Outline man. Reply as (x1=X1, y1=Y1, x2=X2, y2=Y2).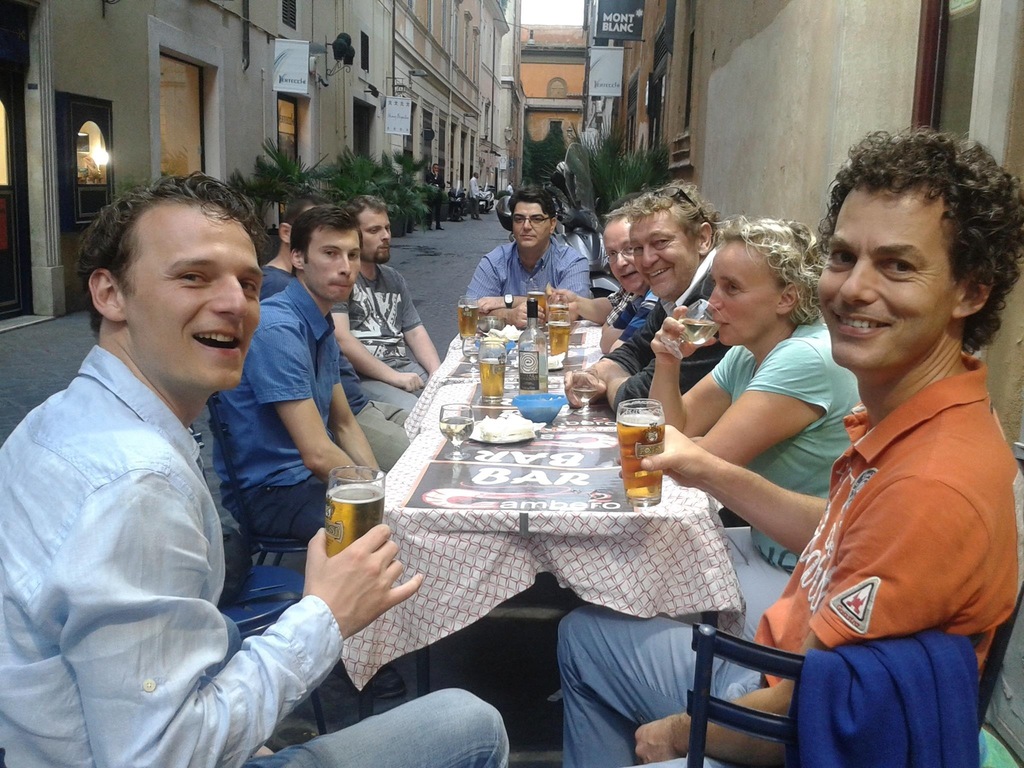
(x1=550, y1=189, x2=646, y2=331).
